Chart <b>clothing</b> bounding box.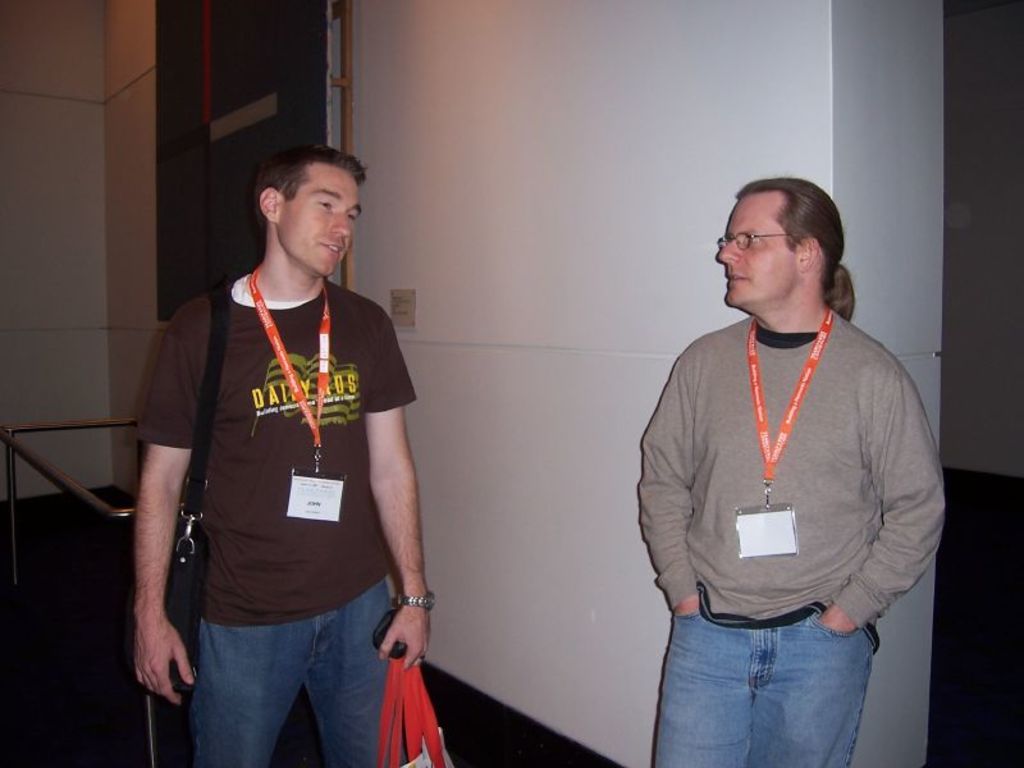
Charted: bbox=(179, 228, 387, 753).
